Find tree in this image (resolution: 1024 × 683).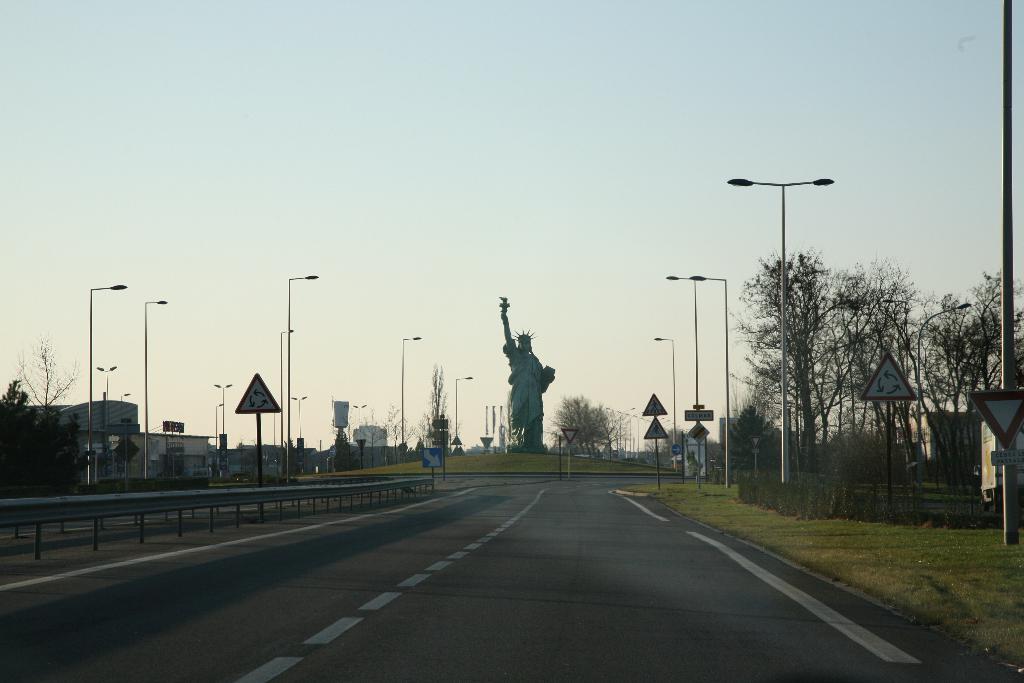
(left=275, top=438, right=295, bottom=479).
